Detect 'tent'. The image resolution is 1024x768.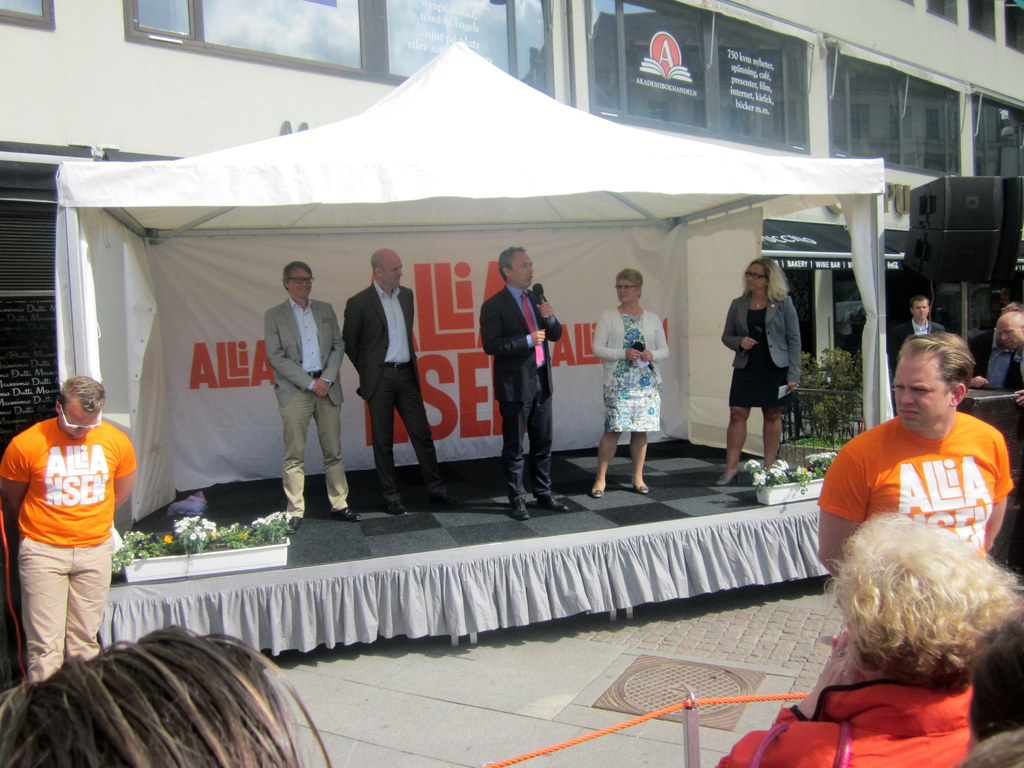
[x1=15, y1=66, x2=945, y2=596].
